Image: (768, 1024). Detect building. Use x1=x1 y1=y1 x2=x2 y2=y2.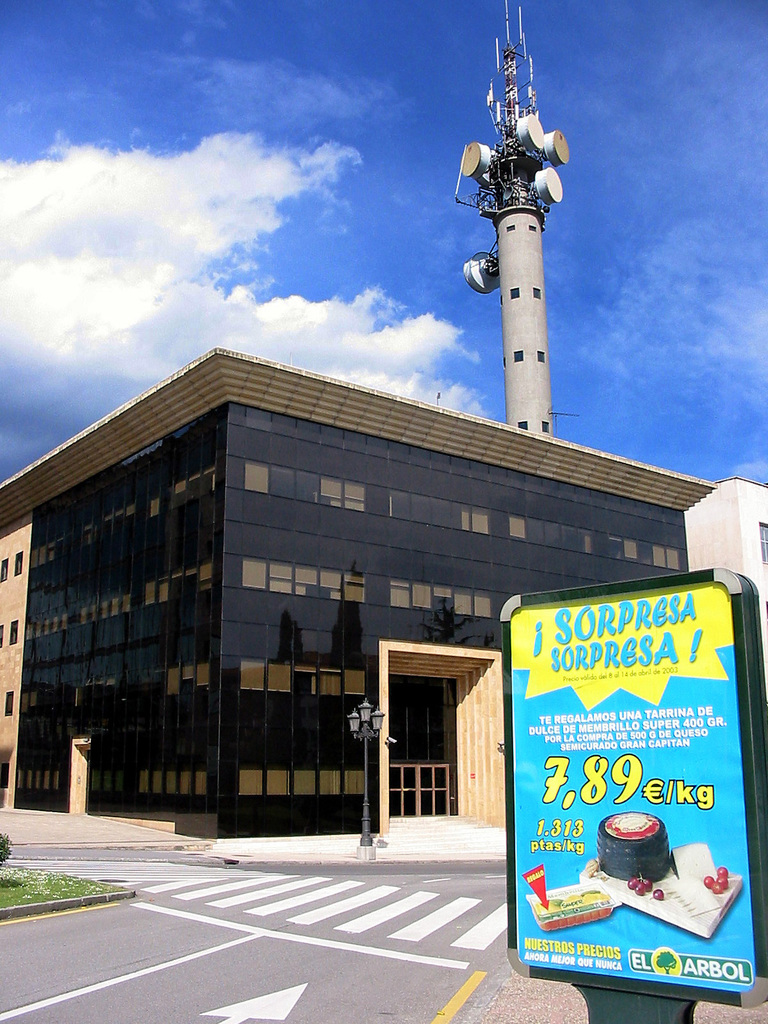
x1=0 y1=344 x2=767 y2=840.
